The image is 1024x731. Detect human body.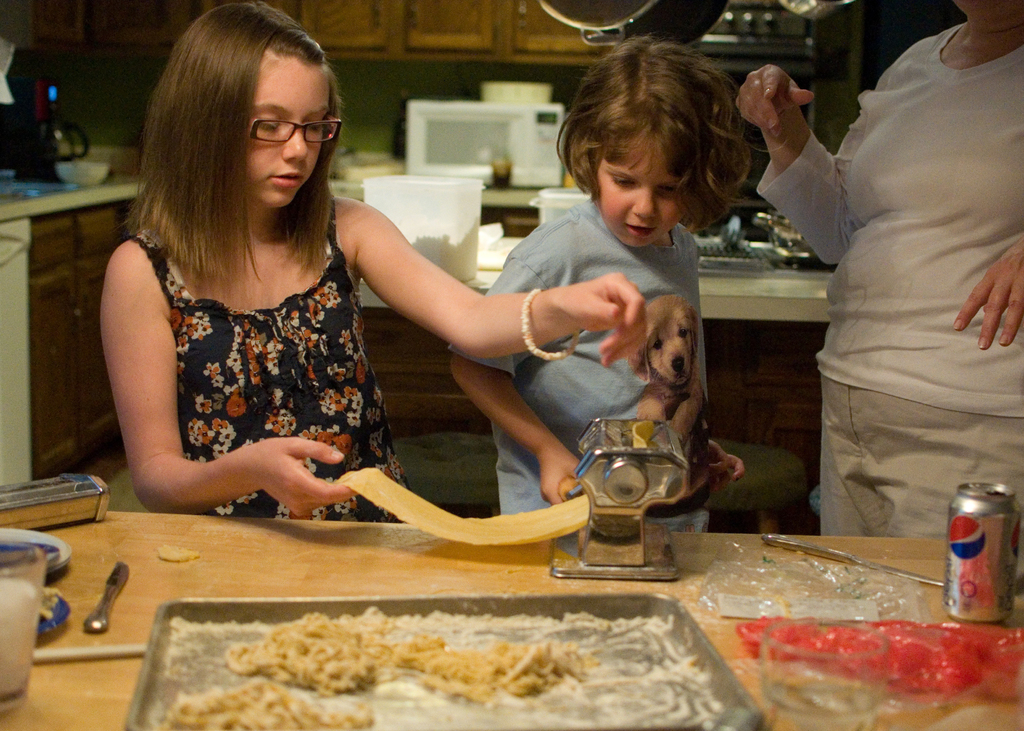
Detection: (x1=95, y1=195, x2=646, y2=524).
